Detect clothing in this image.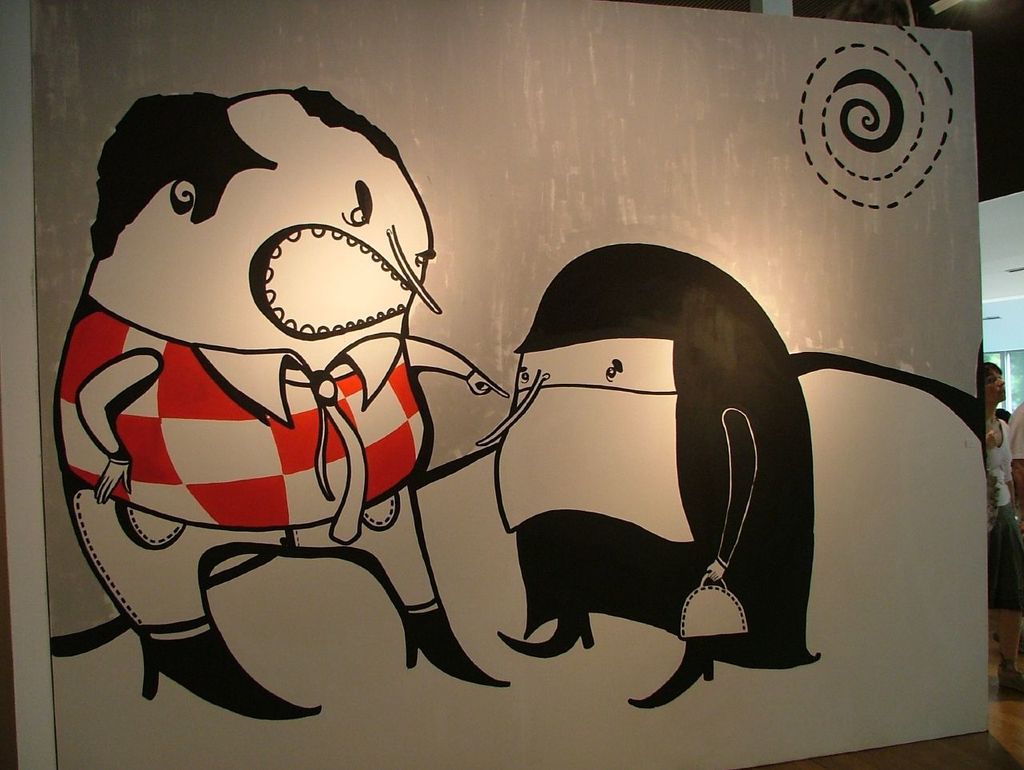
Detection: [998,397,1023,515].
